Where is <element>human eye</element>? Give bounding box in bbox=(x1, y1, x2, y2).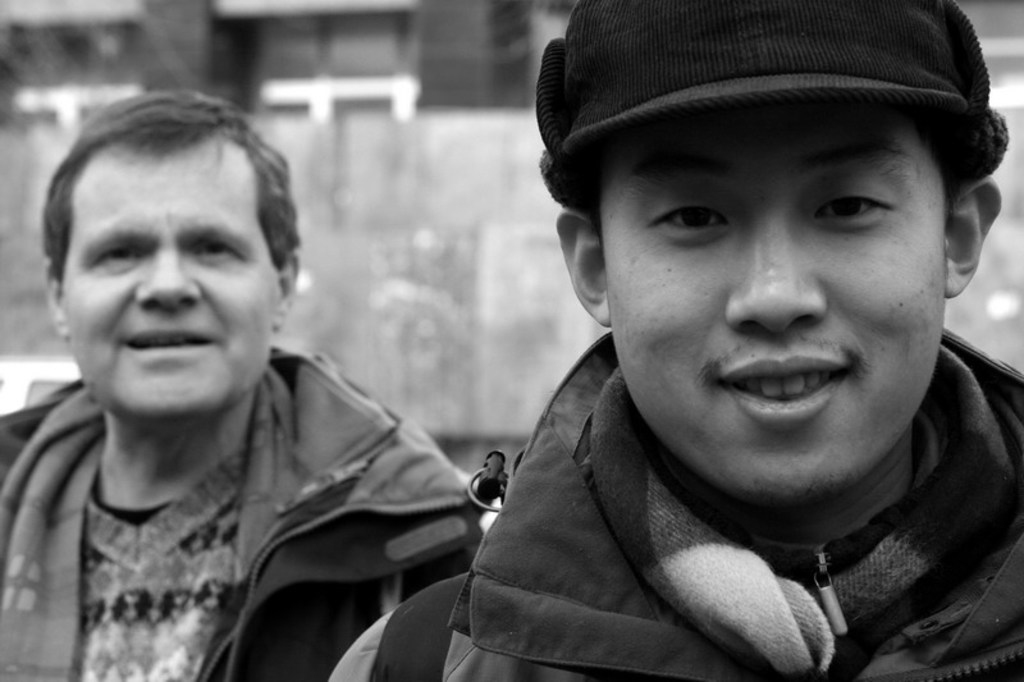
bbox=(643, 189, 736, 246).
